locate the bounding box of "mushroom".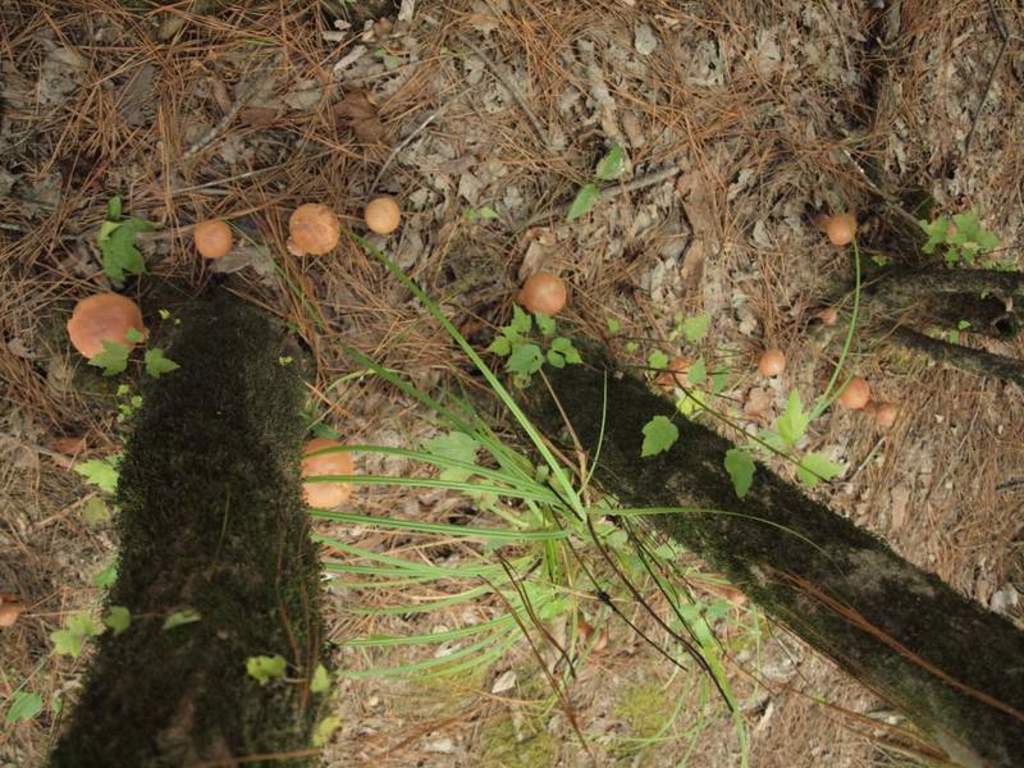
Bounding box: BBox(51, 284, 142, 372).
